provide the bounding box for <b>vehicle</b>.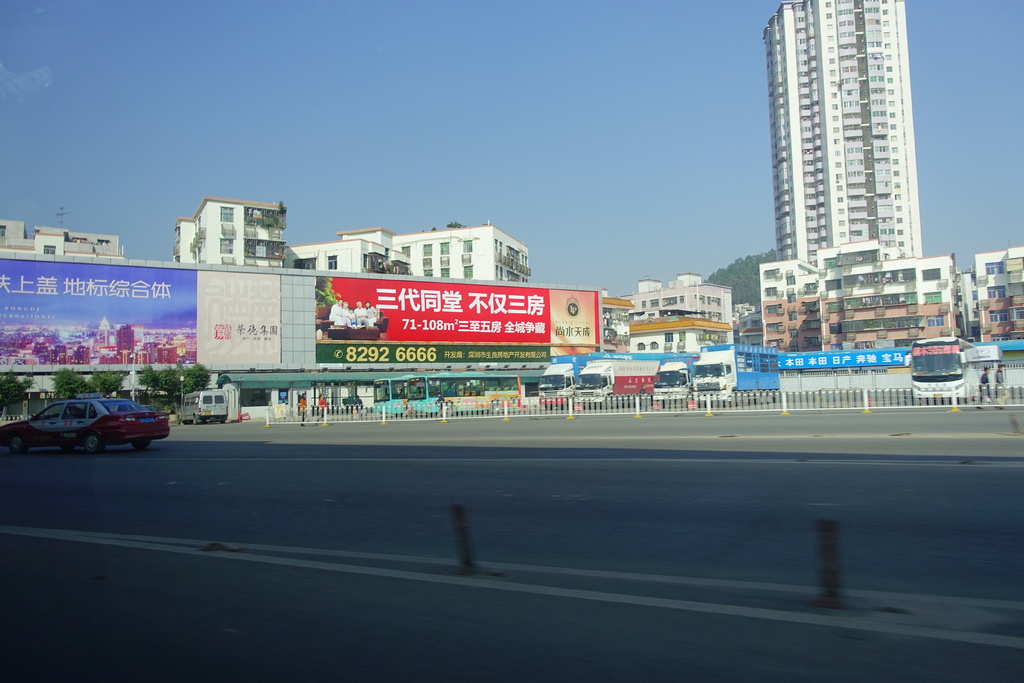
[908, 340, 988, 399].
